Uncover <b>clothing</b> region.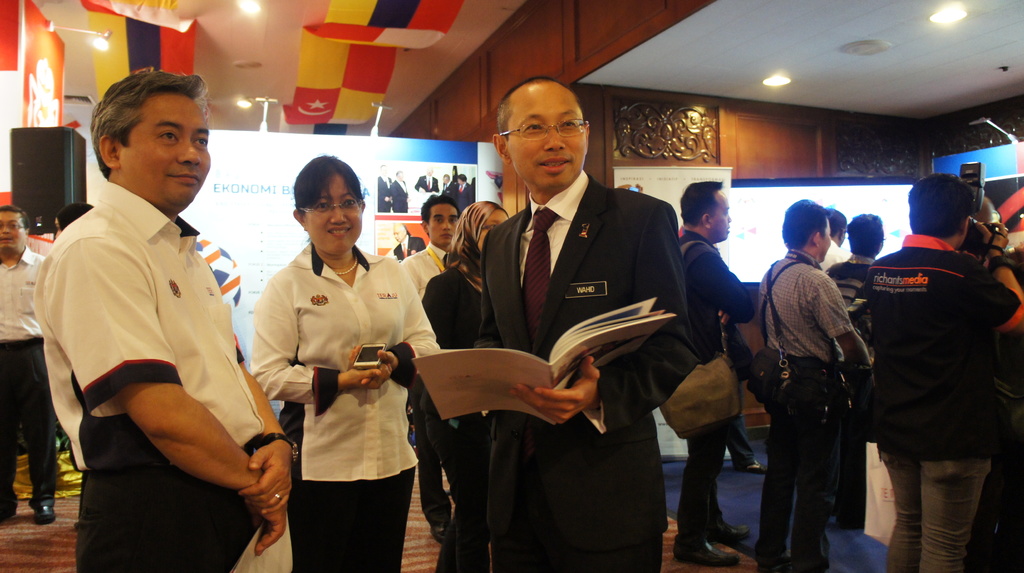
Uncovered: crop(392, 181, 408, 211).
